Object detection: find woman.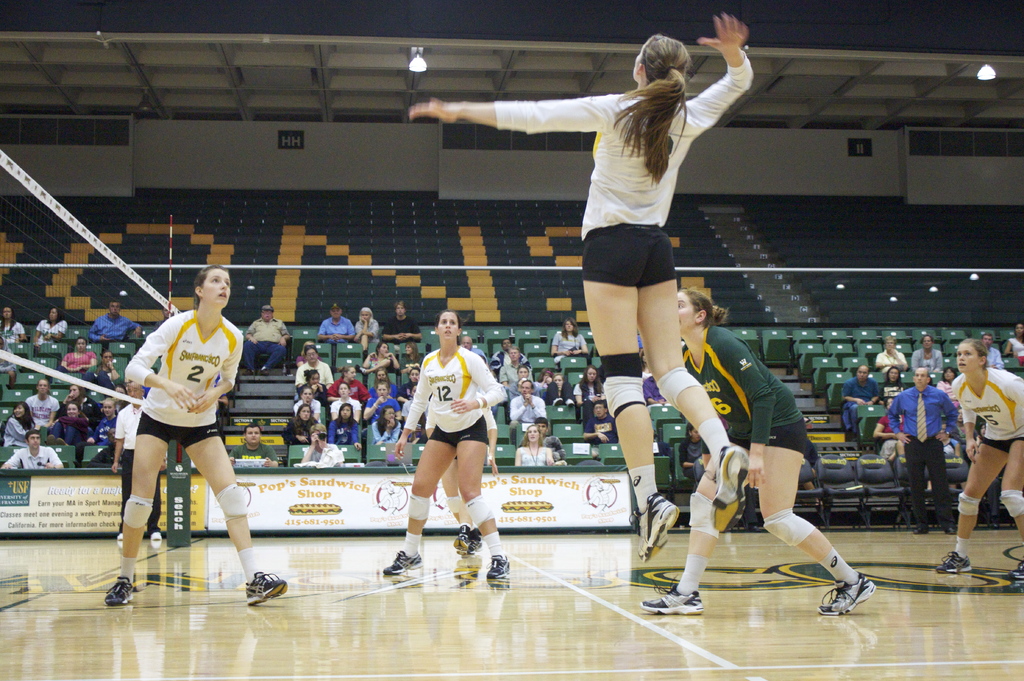
(1006,322,1023,363).
